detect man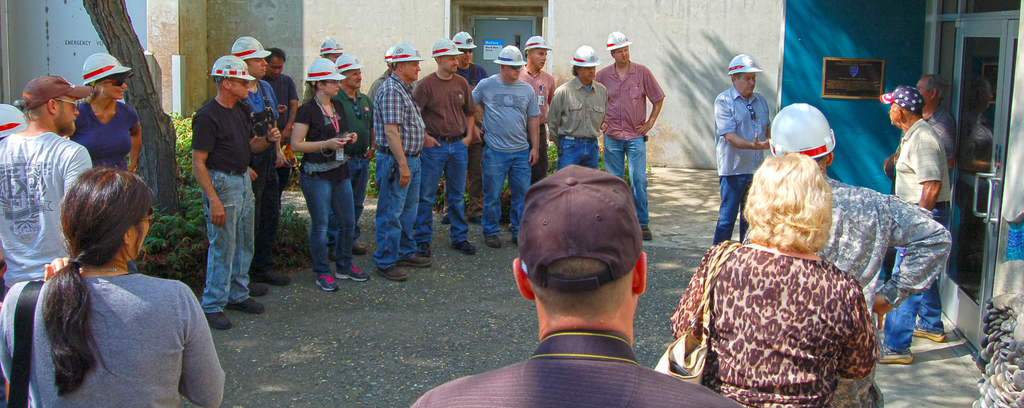
(left=234, top=29, right=290, bottom=306)
